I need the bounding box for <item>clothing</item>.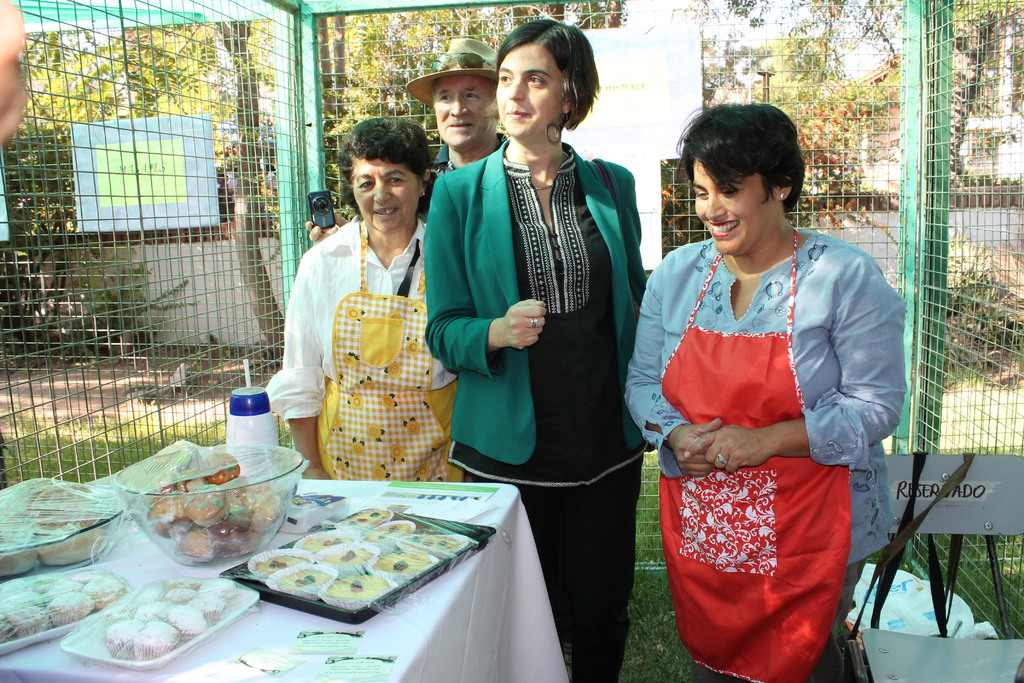
Here it is: 423, 136, 650, 682.
